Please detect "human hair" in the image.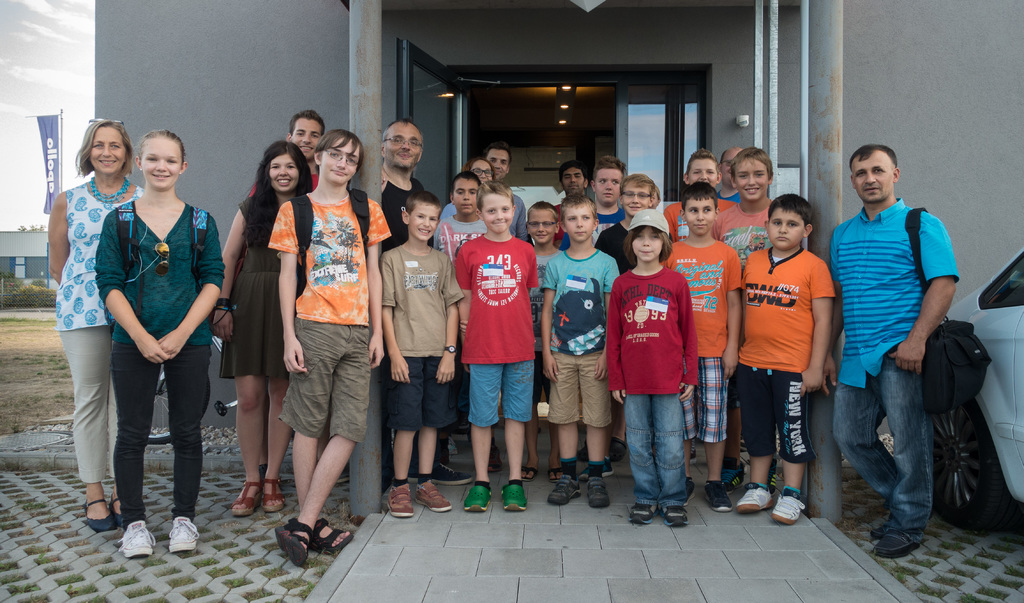
l=477, t=181, r=515, b=208.
